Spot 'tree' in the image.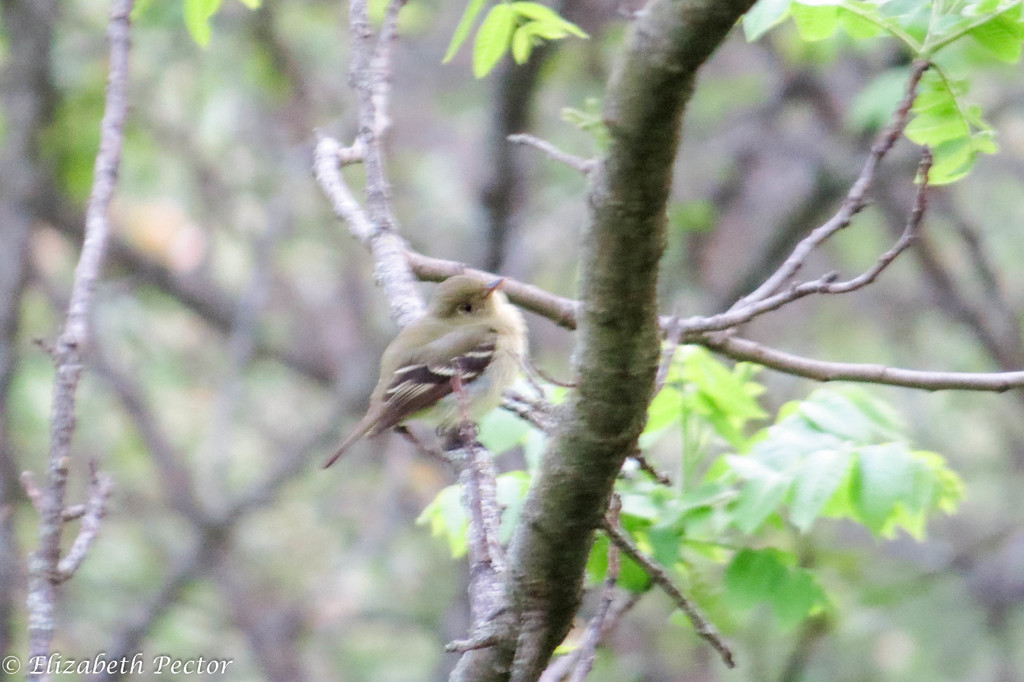
'tree' found at bbox=[54, 4, 1023, 646].
